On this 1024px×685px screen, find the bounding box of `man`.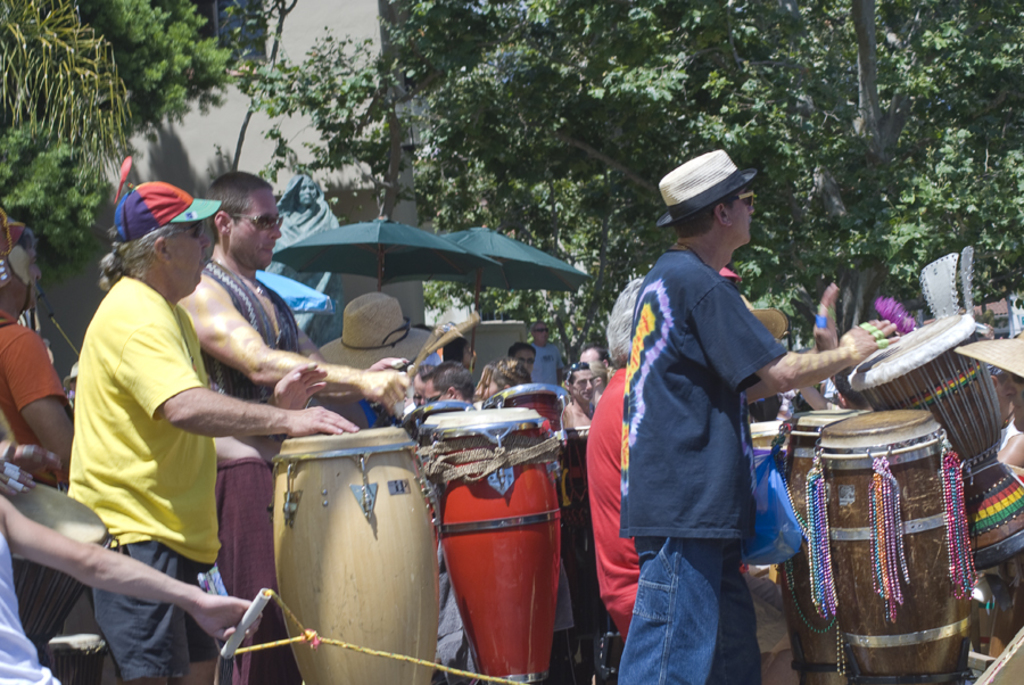
Bounding box: crop(581, 344, 605, 385).
